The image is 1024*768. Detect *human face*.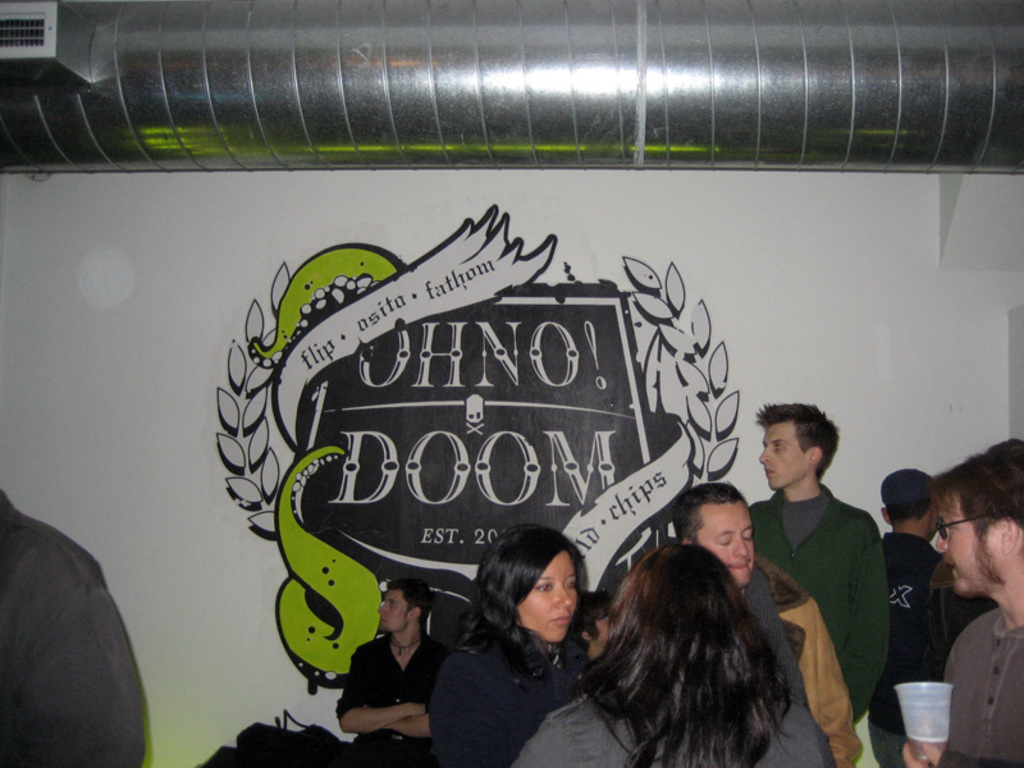
Detection: crop(380, 594, 417, 627).
